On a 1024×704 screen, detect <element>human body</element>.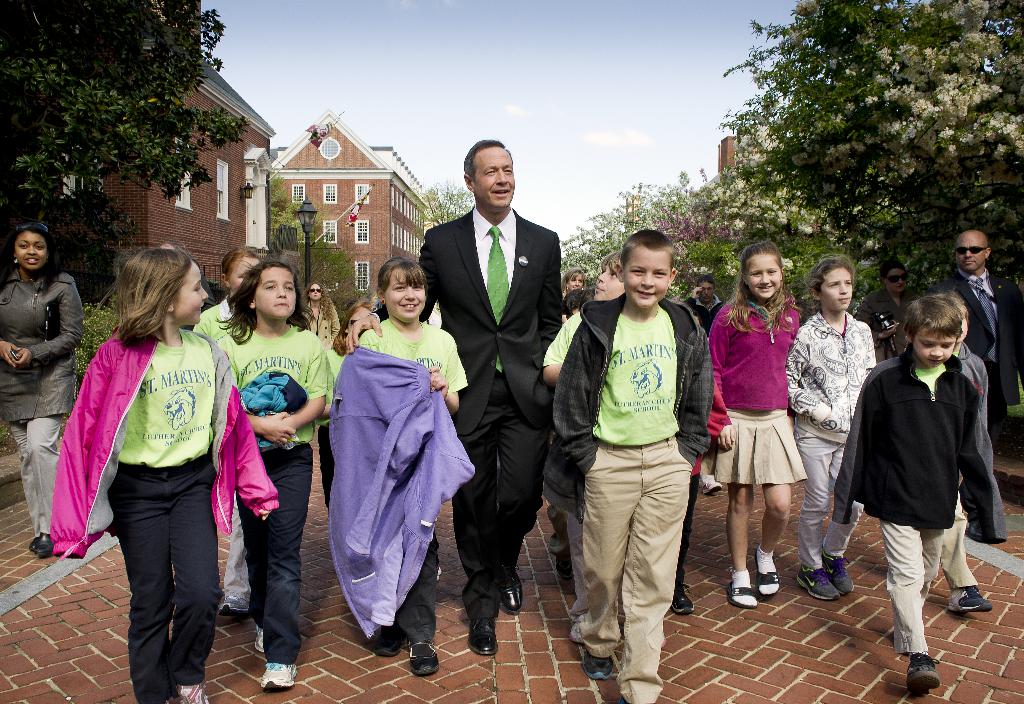
{"x1": 707, "y1": 235, "x2": 805, "y2": 607}.
